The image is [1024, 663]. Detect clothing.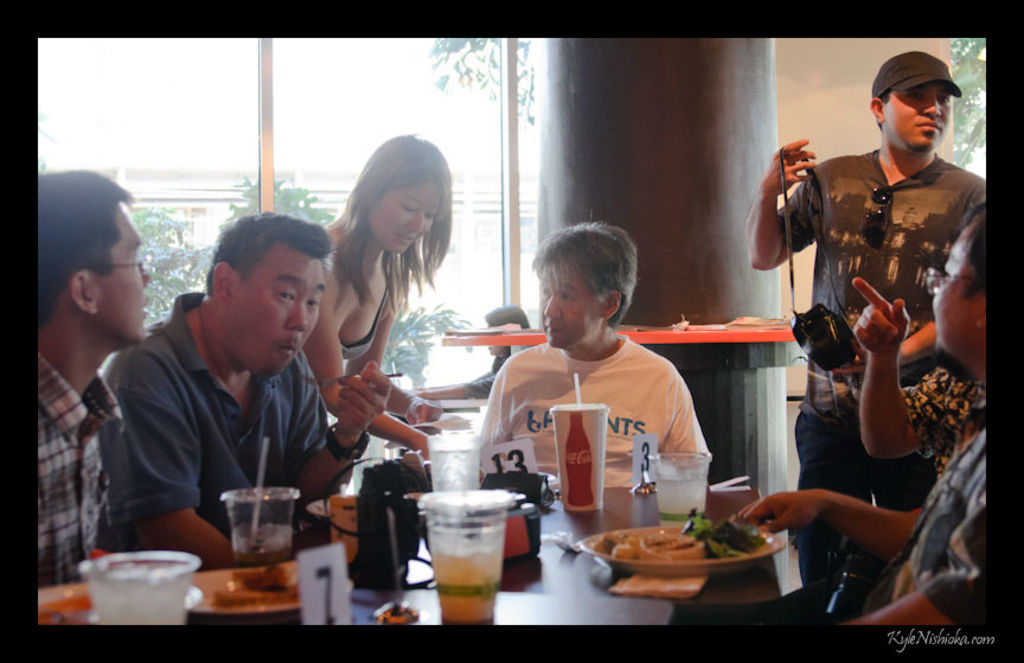
Detection: l=463, t=342, r=513, b=400.
